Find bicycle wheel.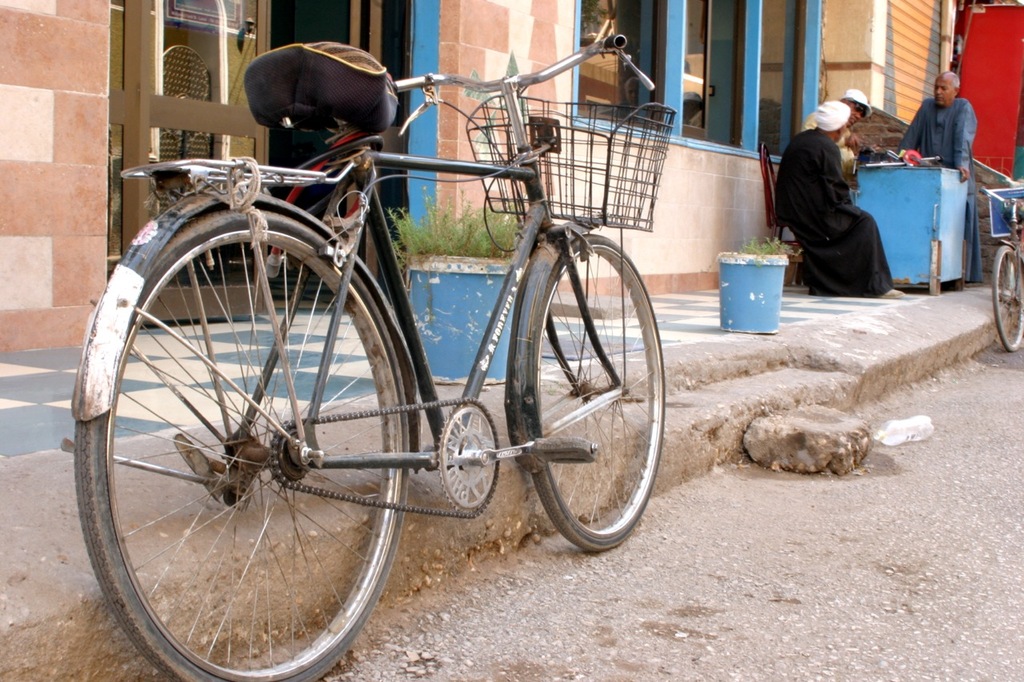
992:240:1023:357.
